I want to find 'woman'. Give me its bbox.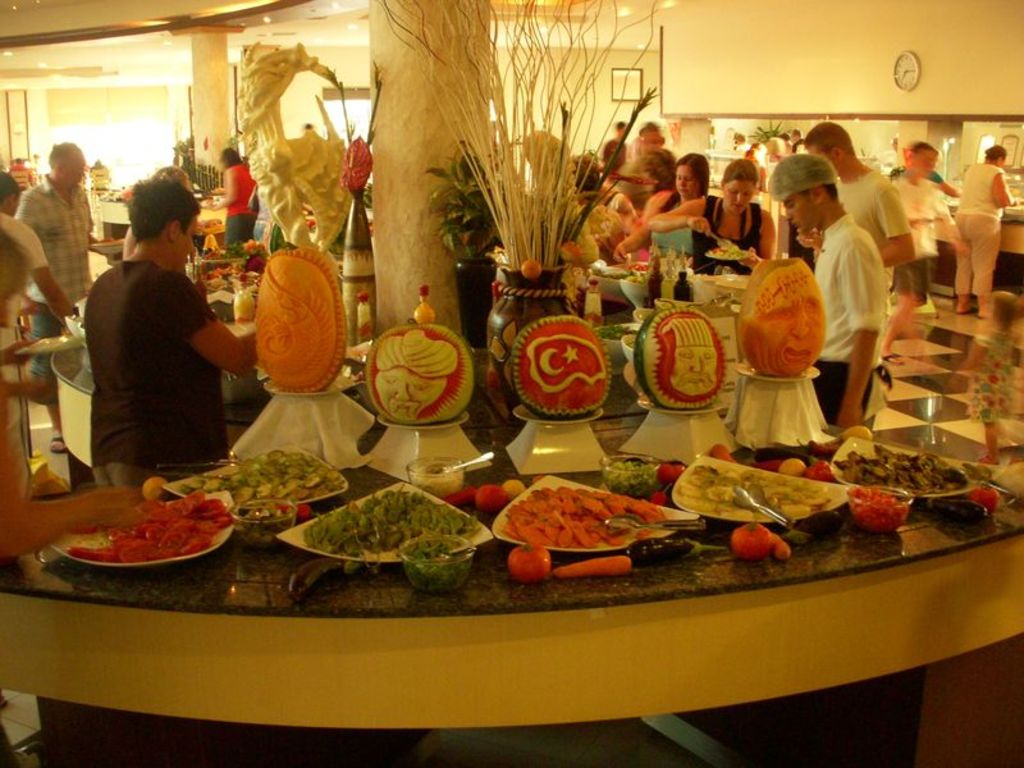
650:155:778:279.
